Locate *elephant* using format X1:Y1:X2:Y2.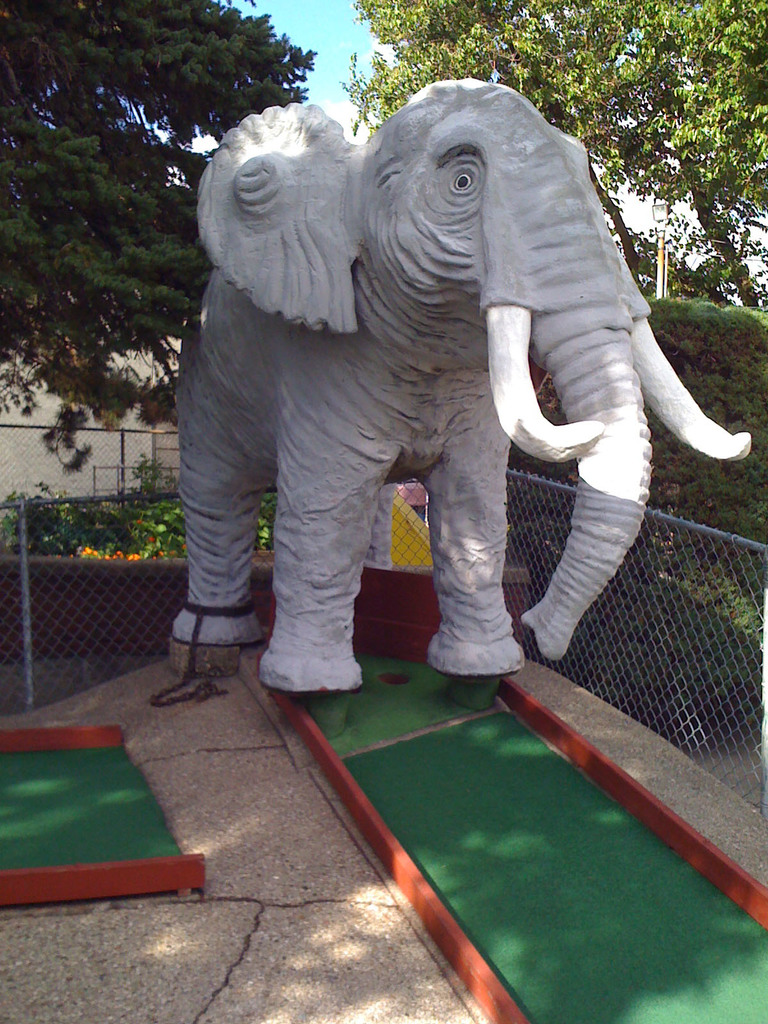
136:96:720:707.
